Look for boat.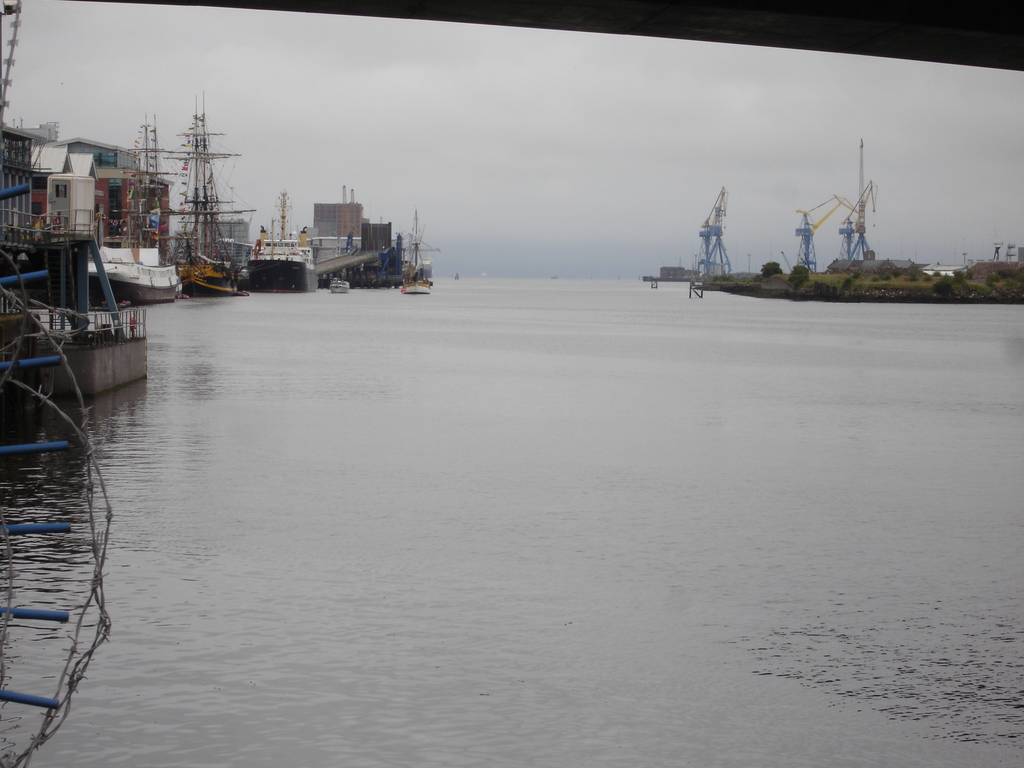
Found: BBox(167, 90, 254, 308).
